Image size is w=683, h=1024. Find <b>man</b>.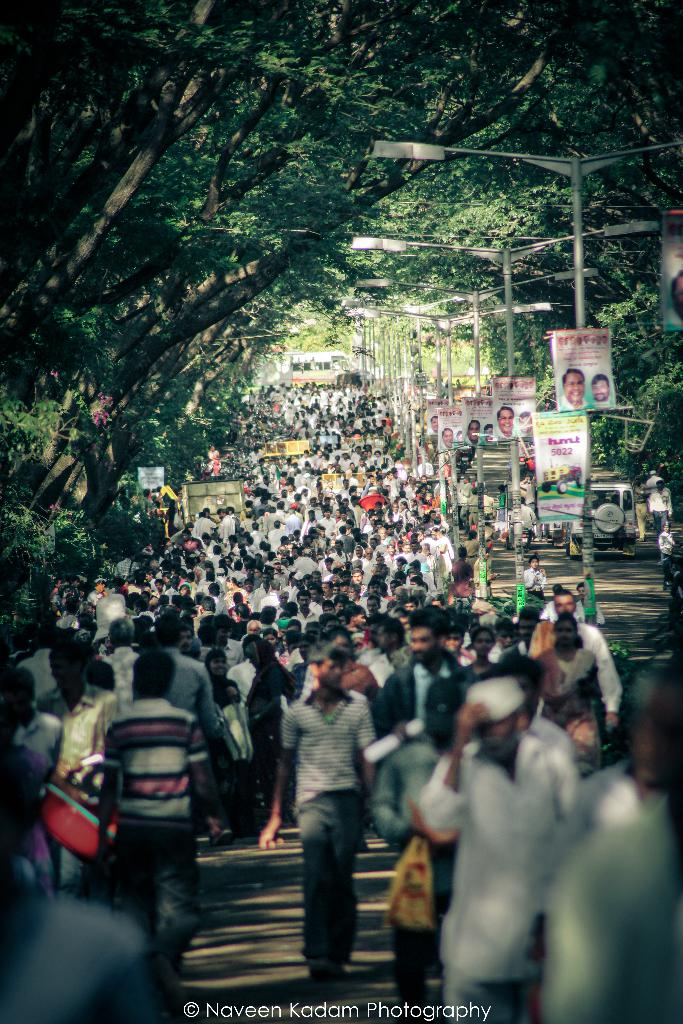
box(258, 475, 276, 494).
